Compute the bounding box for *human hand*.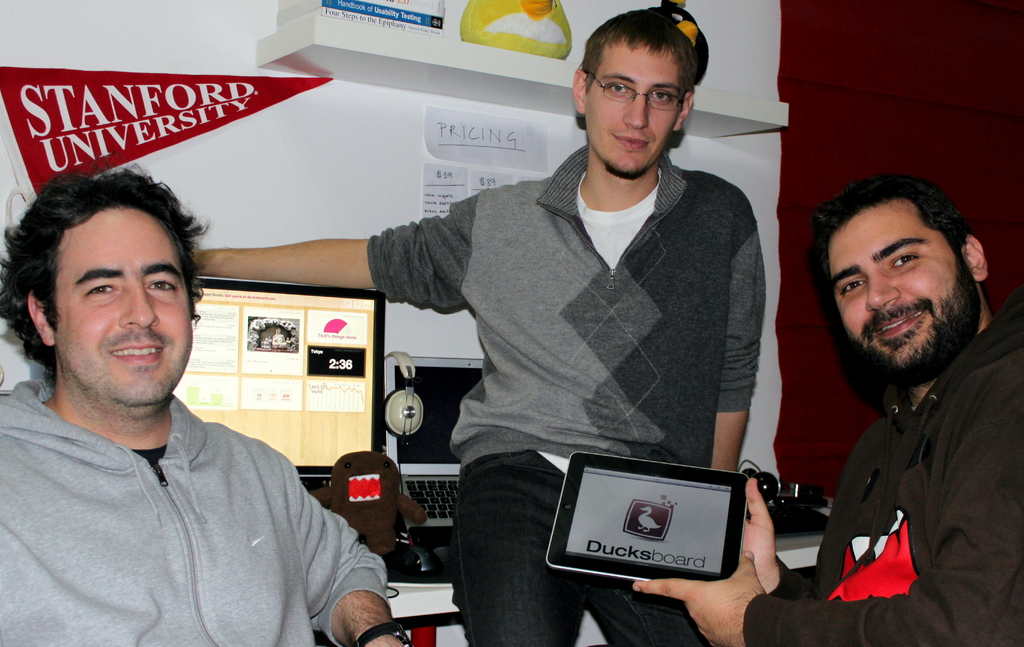
bbox=[632, 548, 765, 646].
